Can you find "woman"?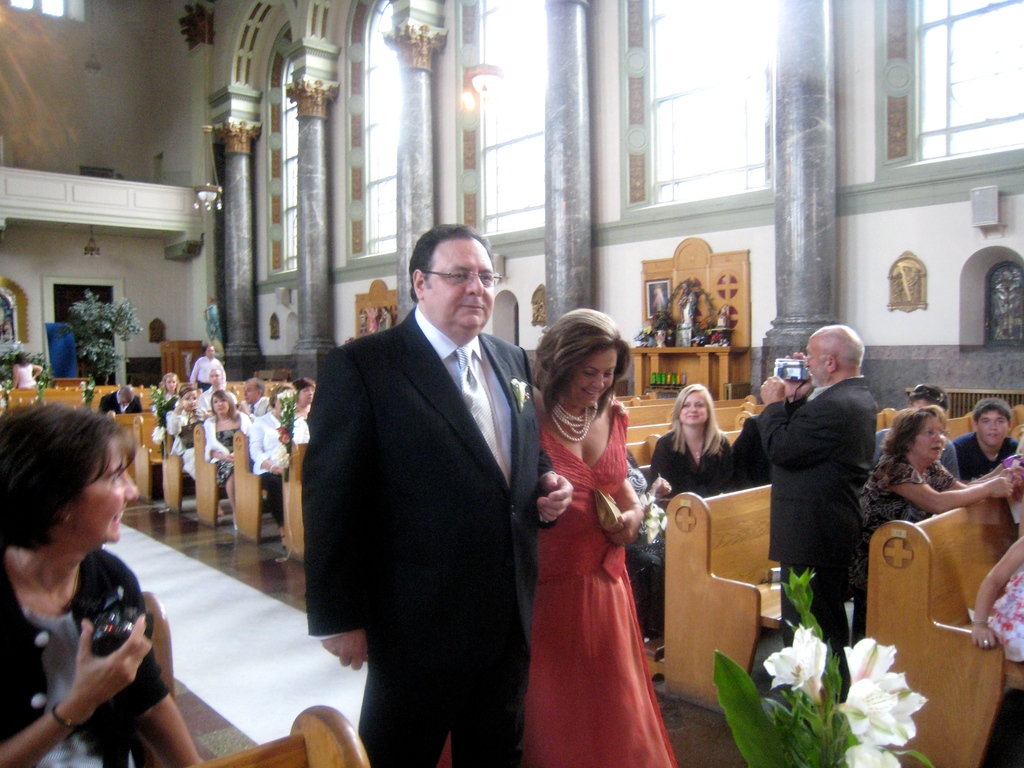
Yes, bounding box: locate(648, 385, 735, 650).
